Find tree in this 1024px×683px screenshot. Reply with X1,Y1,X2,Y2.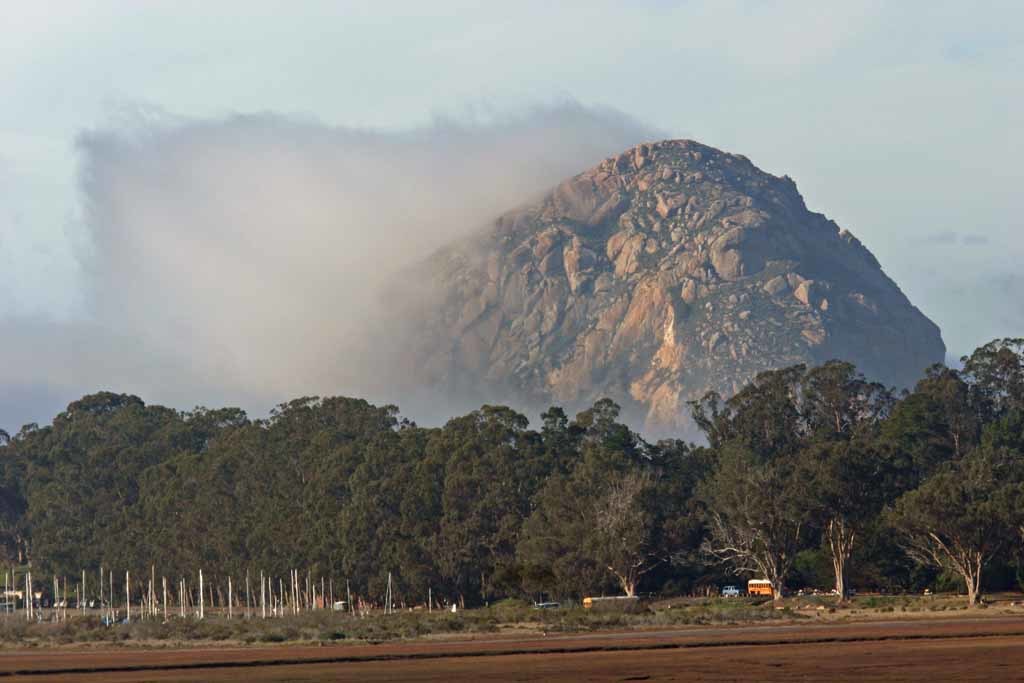
911,336,1023,597.
